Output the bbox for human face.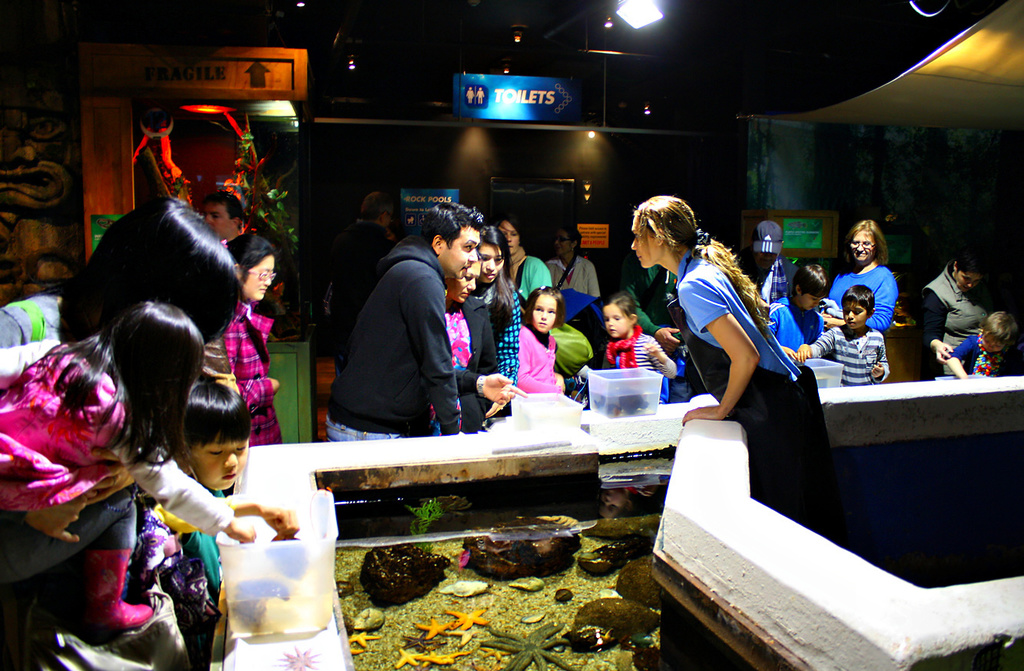
{"left": 502, "top": 224, "right": 519, "bottom": 252}.
